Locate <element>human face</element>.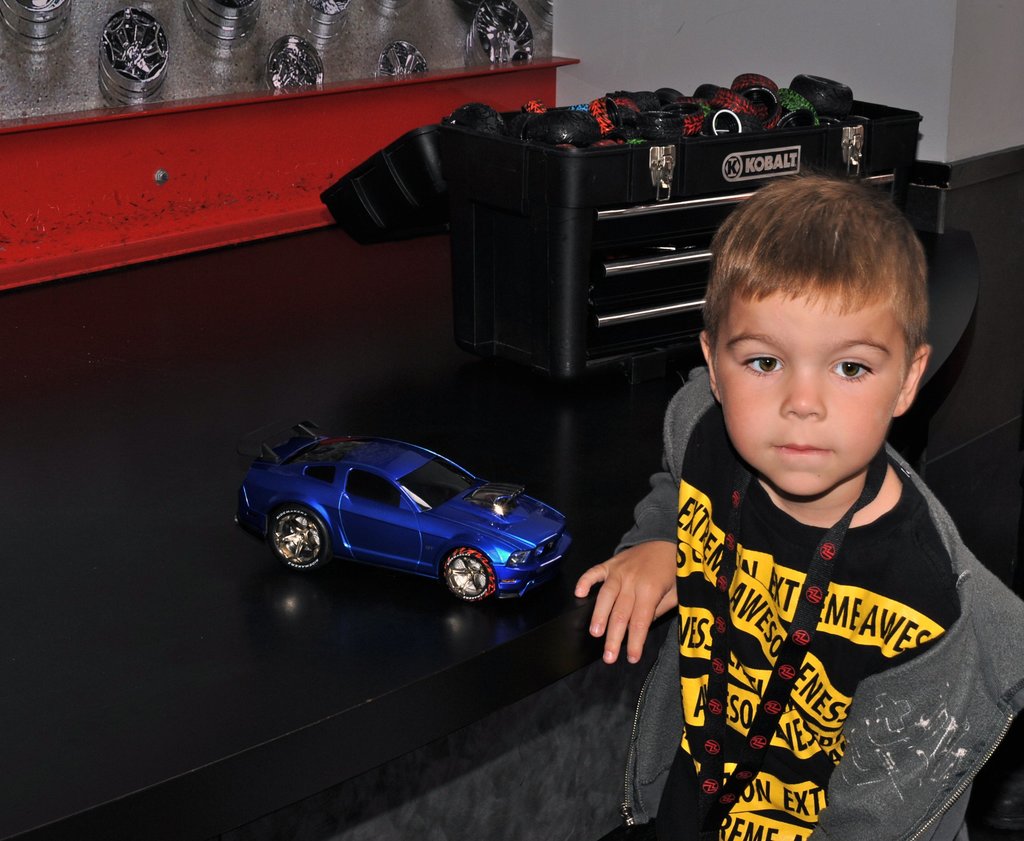
Bounding box: 710:283:916:498.
